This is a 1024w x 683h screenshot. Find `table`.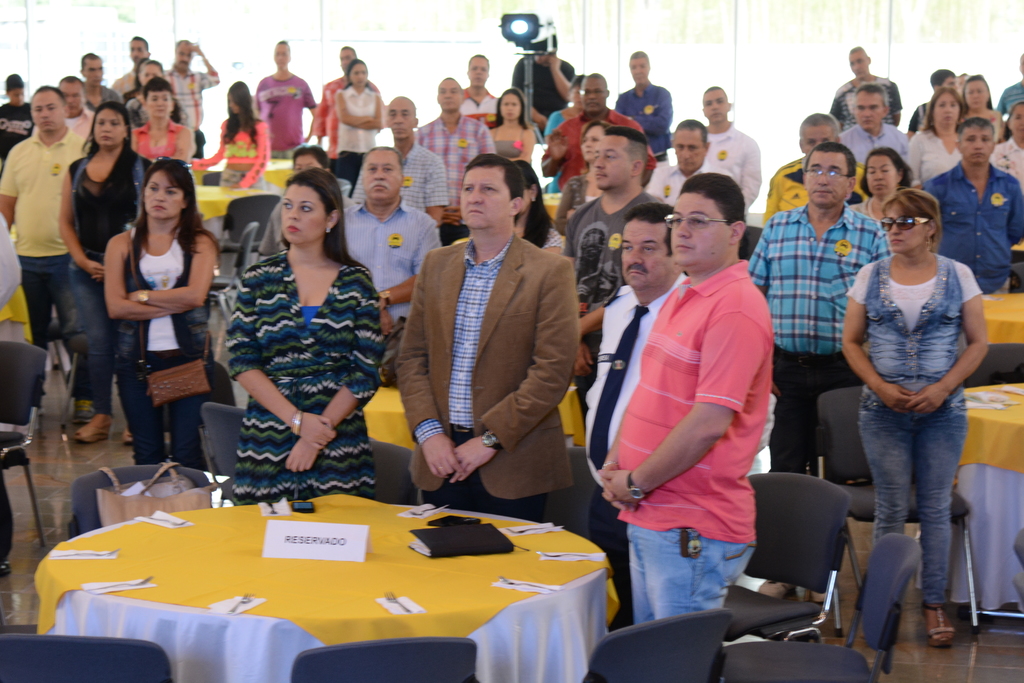
Bounding box: left=35, top=481, right=621, bottom=682.
